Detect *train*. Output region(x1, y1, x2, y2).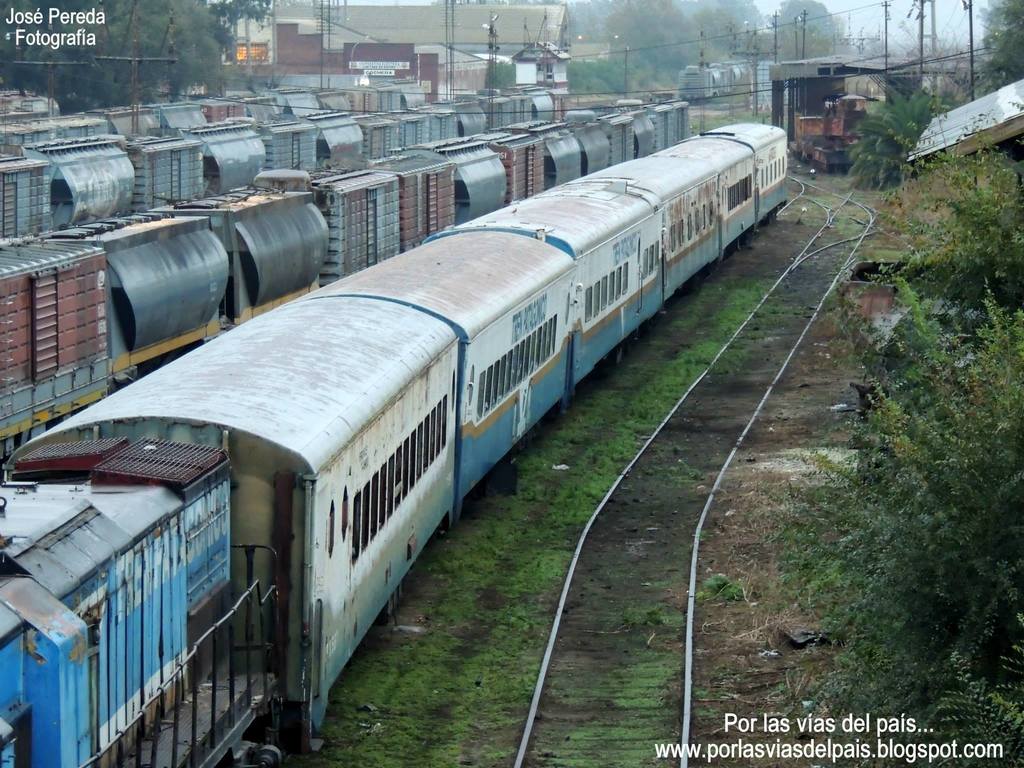
region(0, 93, 559, 243).
